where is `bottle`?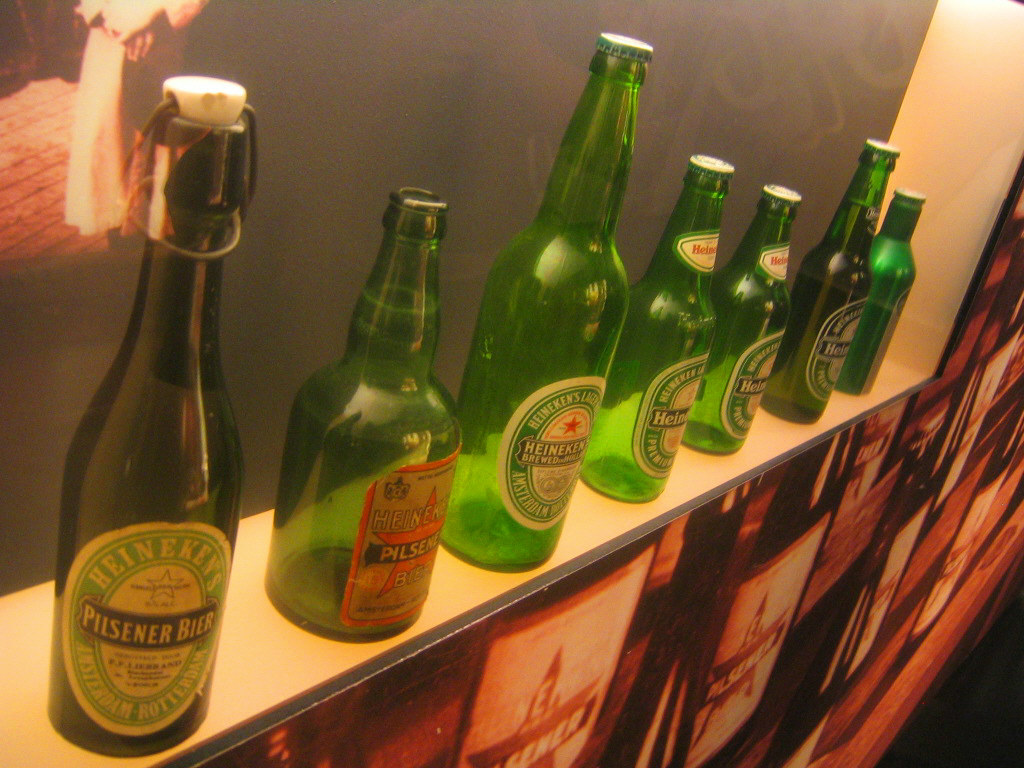
l=679, t=182, r=797, b=450.
